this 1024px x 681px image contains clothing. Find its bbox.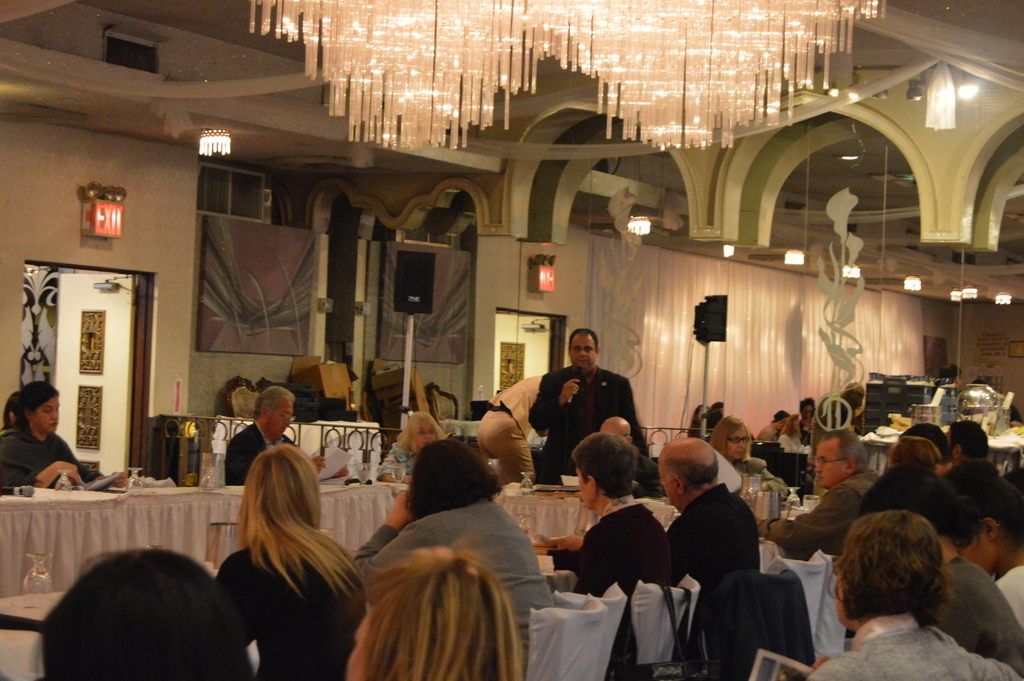
803/421/817/446.
